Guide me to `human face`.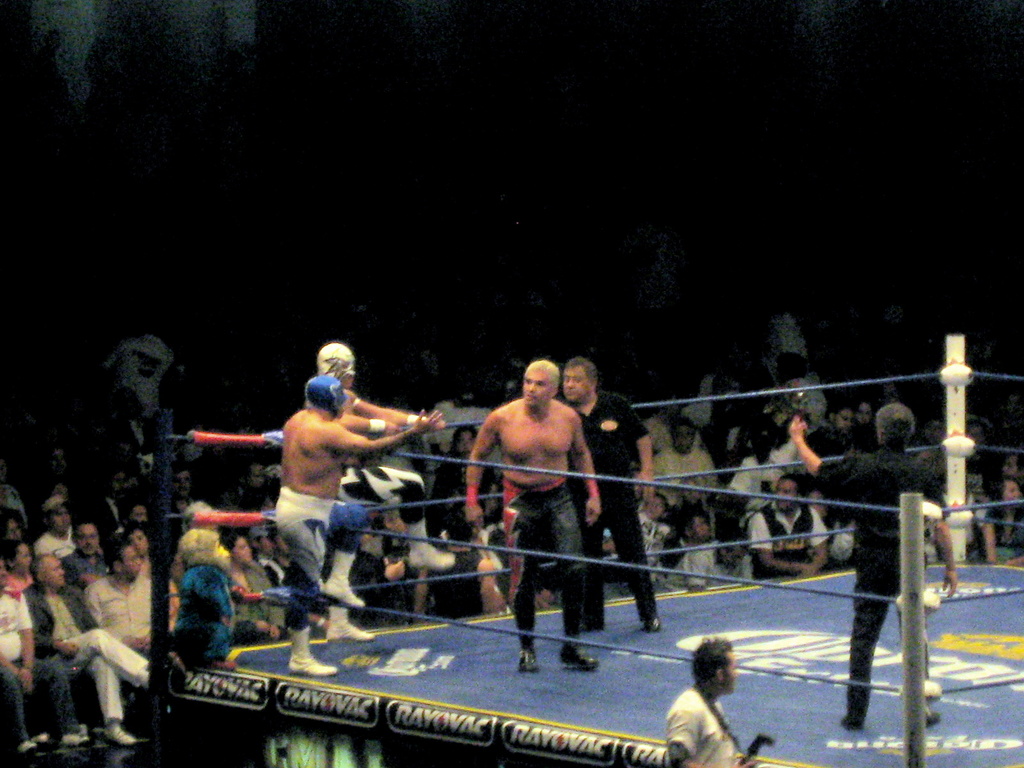
Guidance: select_region(130, 531, 148, 554).
